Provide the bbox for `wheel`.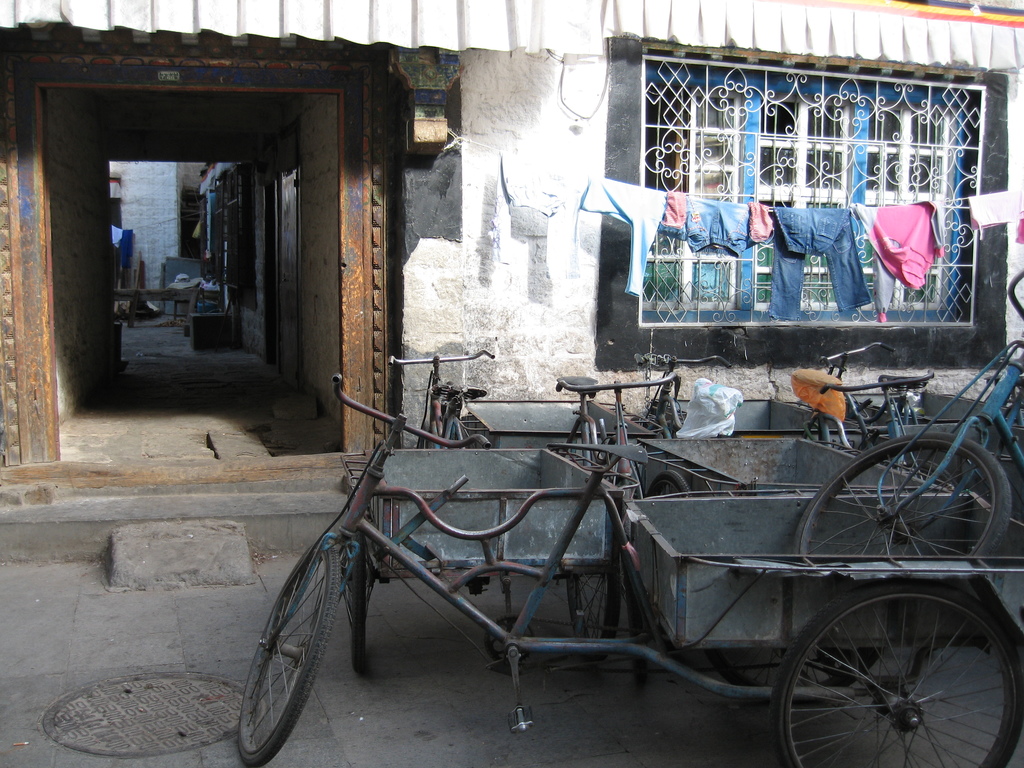
crop(704, 644, 877, 701).
